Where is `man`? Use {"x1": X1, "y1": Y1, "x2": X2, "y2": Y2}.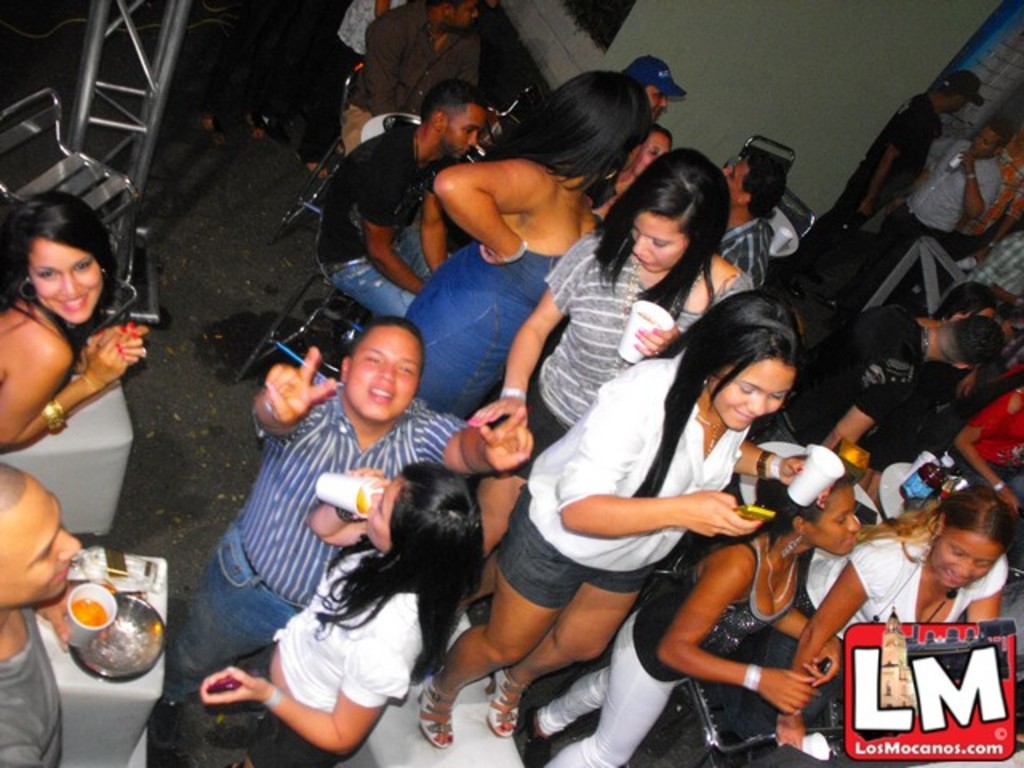
{"x1": 805, "y1": 62, "x2": 984, "y2": 259}.
